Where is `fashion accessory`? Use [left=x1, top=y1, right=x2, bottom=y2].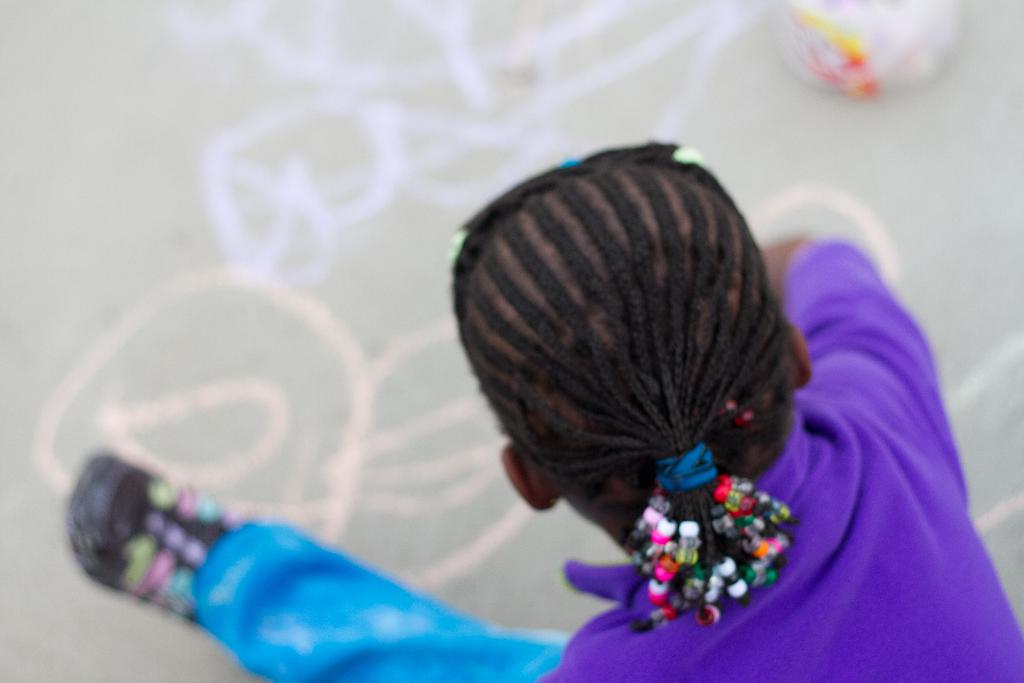
[left=59, top=450, right=246, bottom=627].
